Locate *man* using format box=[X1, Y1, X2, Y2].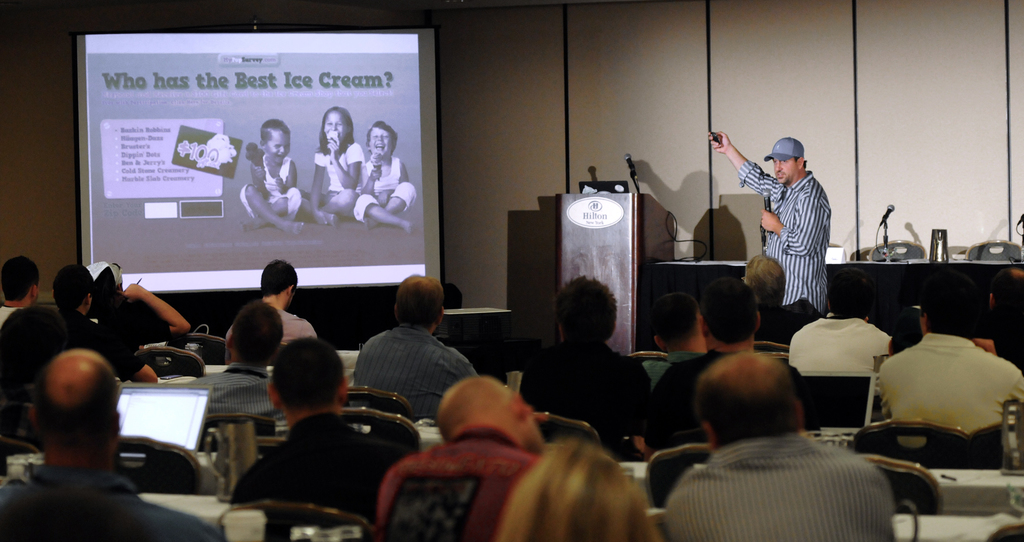
box=[346, 270, 477, 426].
